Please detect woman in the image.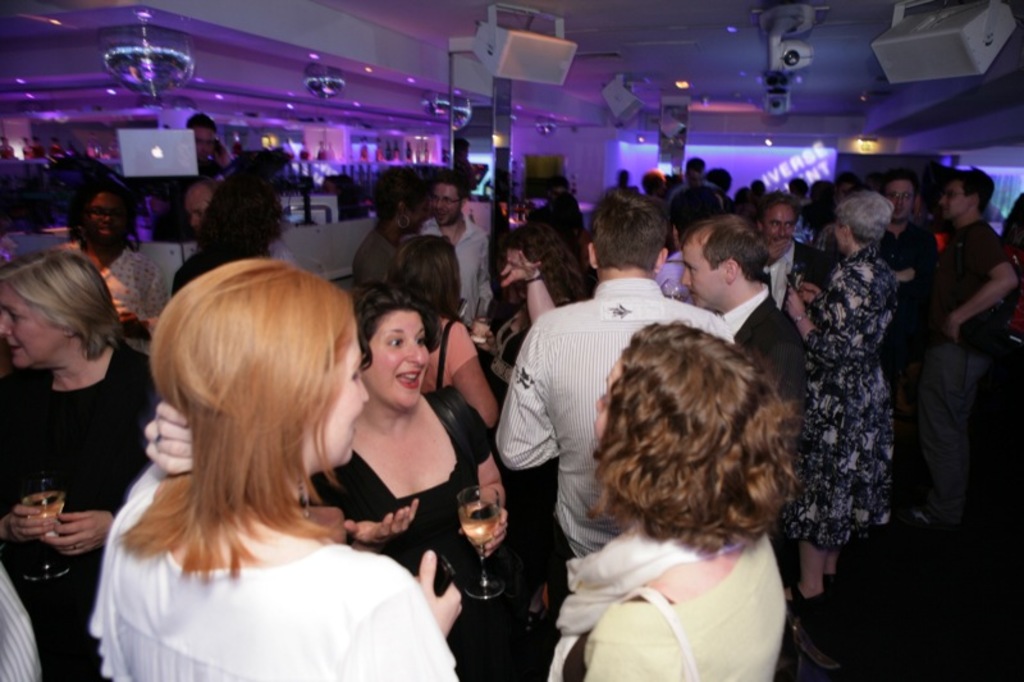
pyautogui.locateOnScreen(786, 193, 895, 628).
